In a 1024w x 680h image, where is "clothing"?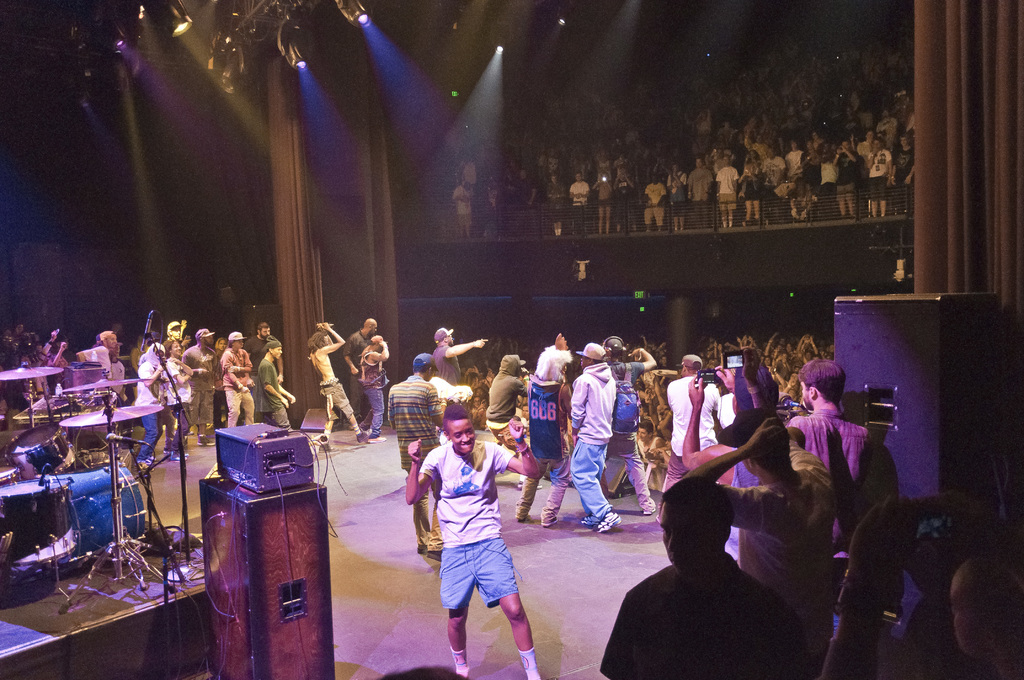
[567, 364, 620, 522].
